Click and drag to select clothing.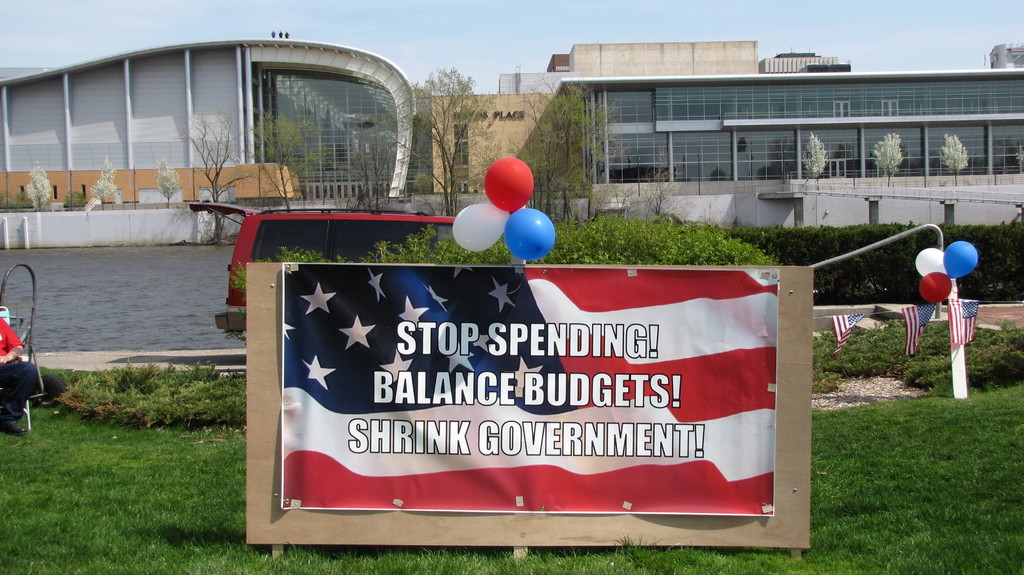
Selection: [940,294,980,355].
